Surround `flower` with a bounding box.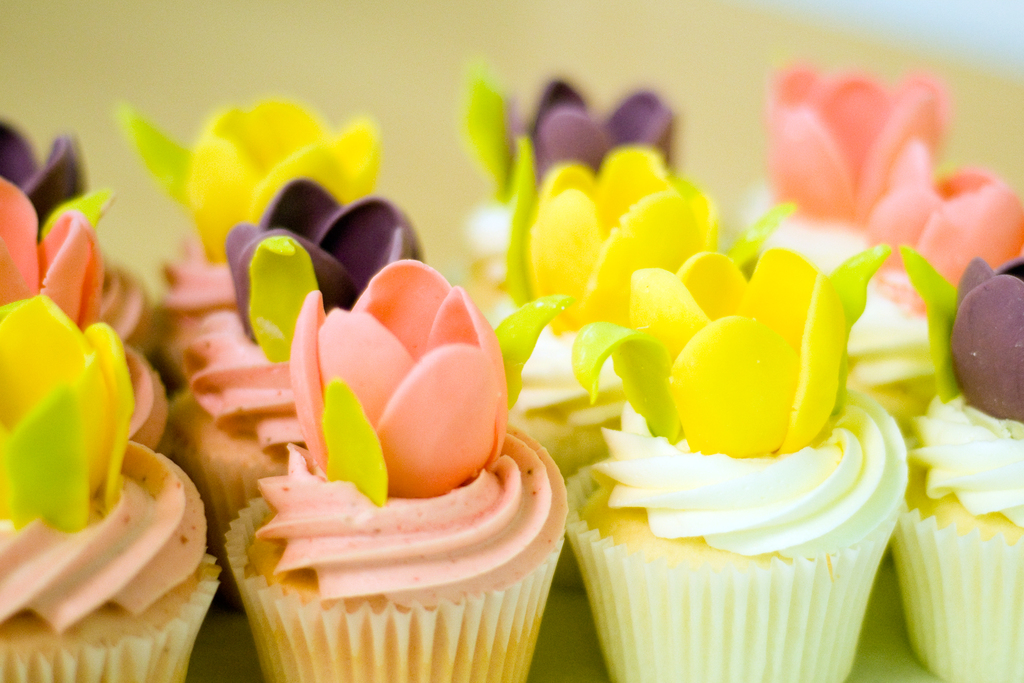
rect(223, 178, 422, 341).
